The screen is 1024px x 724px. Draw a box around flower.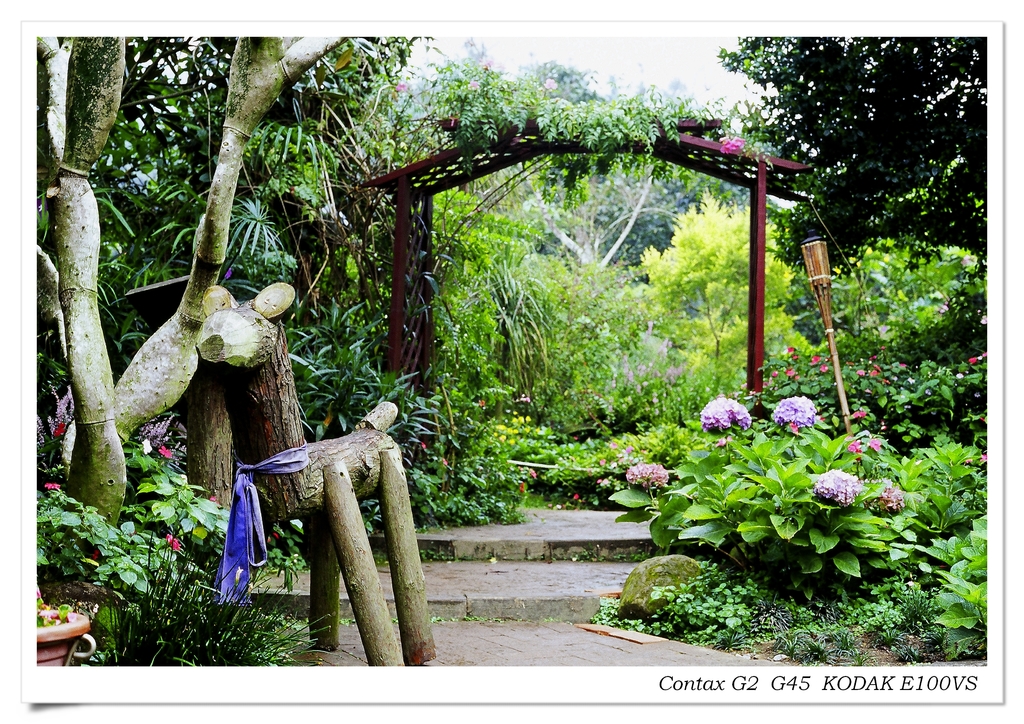
43/480/59/494.
